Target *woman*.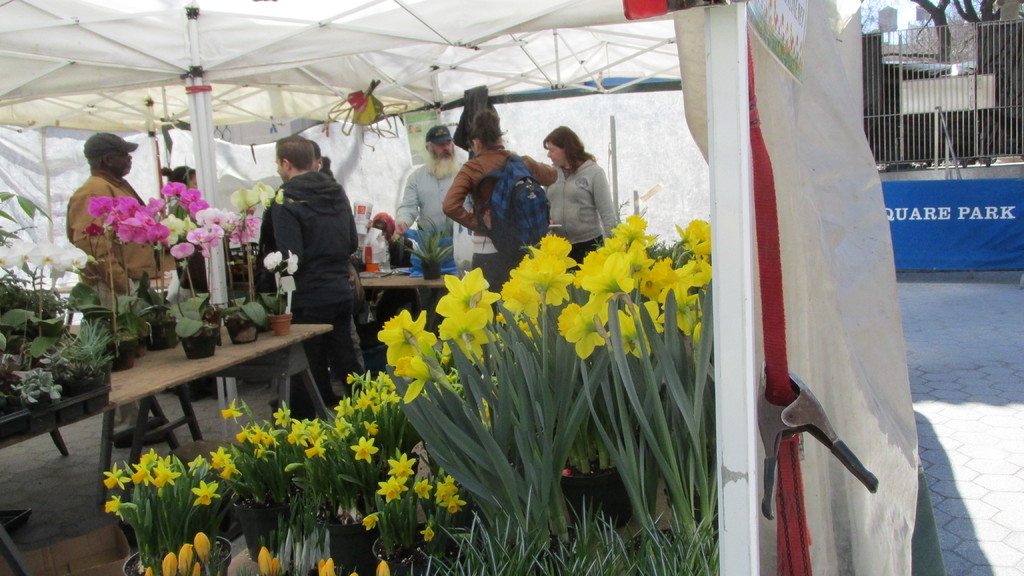
Target region: [left=438, top=109, right=562, bottom=315].
